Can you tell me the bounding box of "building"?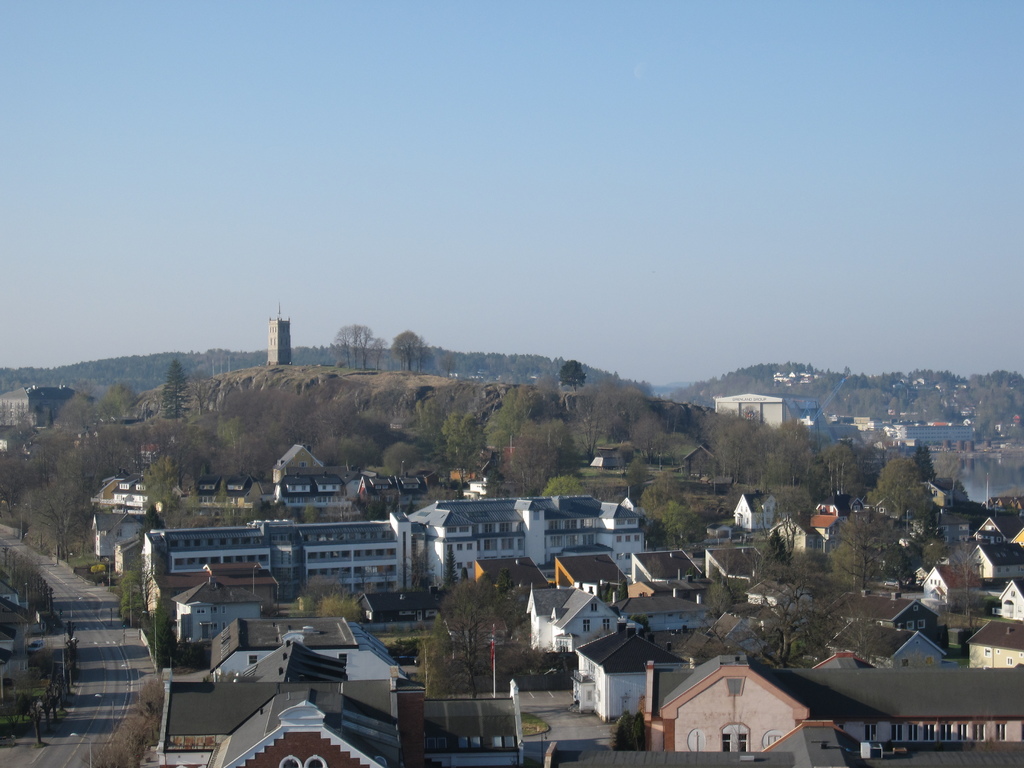
rect(713, 392, 794, 429).
